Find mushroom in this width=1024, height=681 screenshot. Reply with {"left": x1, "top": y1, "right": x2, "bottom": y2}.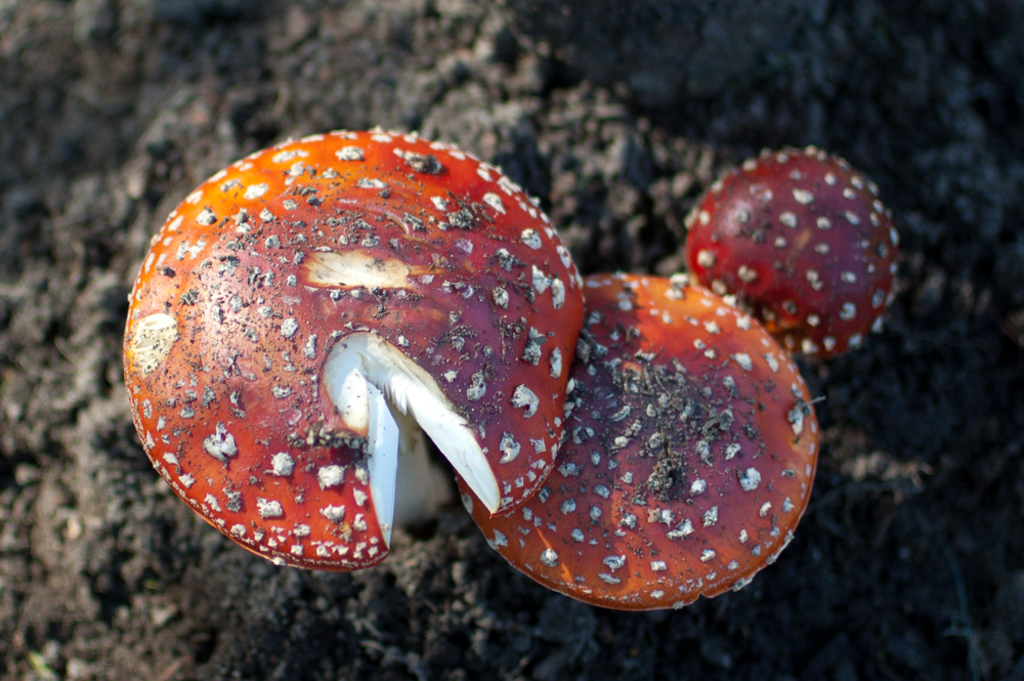
{"left": 451, "top": 265, "right": 821, "bottom": 615}.
